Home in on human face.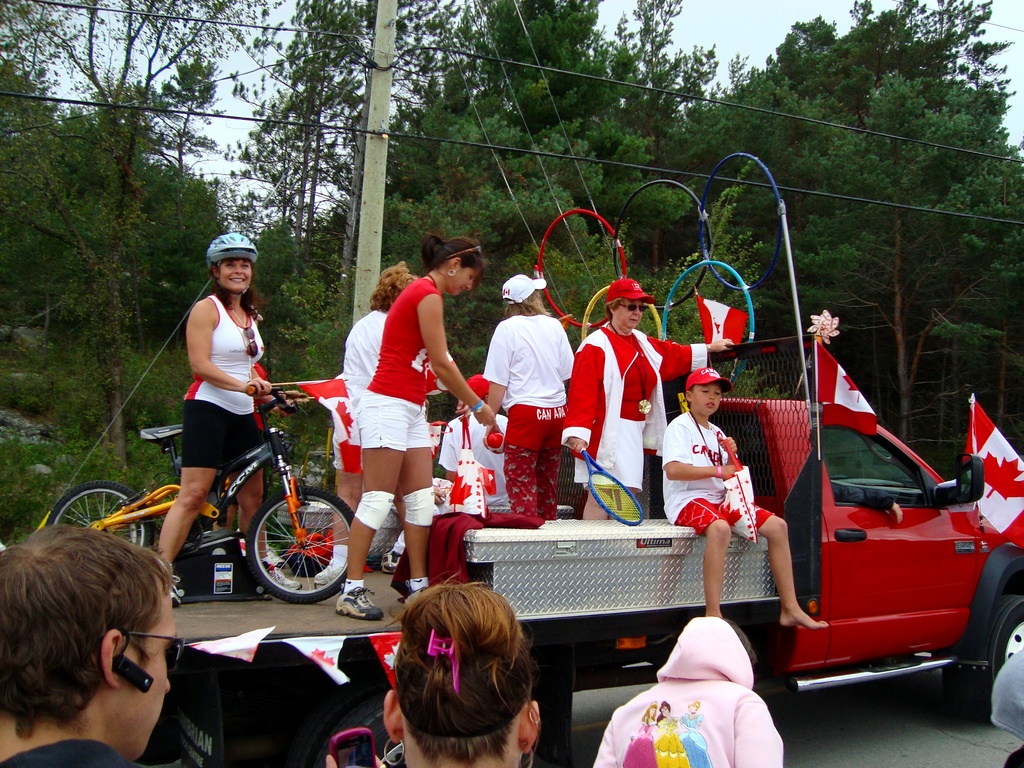
Homed in at locate(648, 704, 657, 719).
